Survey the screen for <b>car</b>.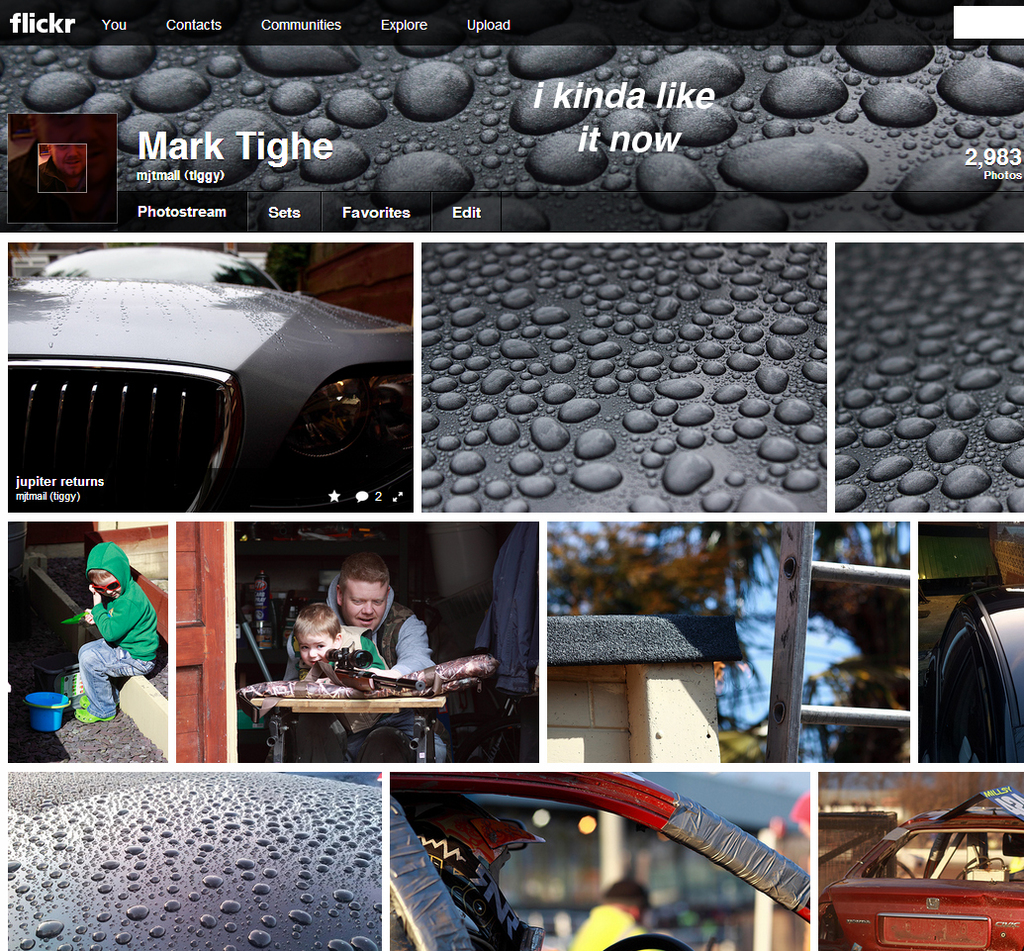
Survey found: Rect(381, 772, 811, 950).
